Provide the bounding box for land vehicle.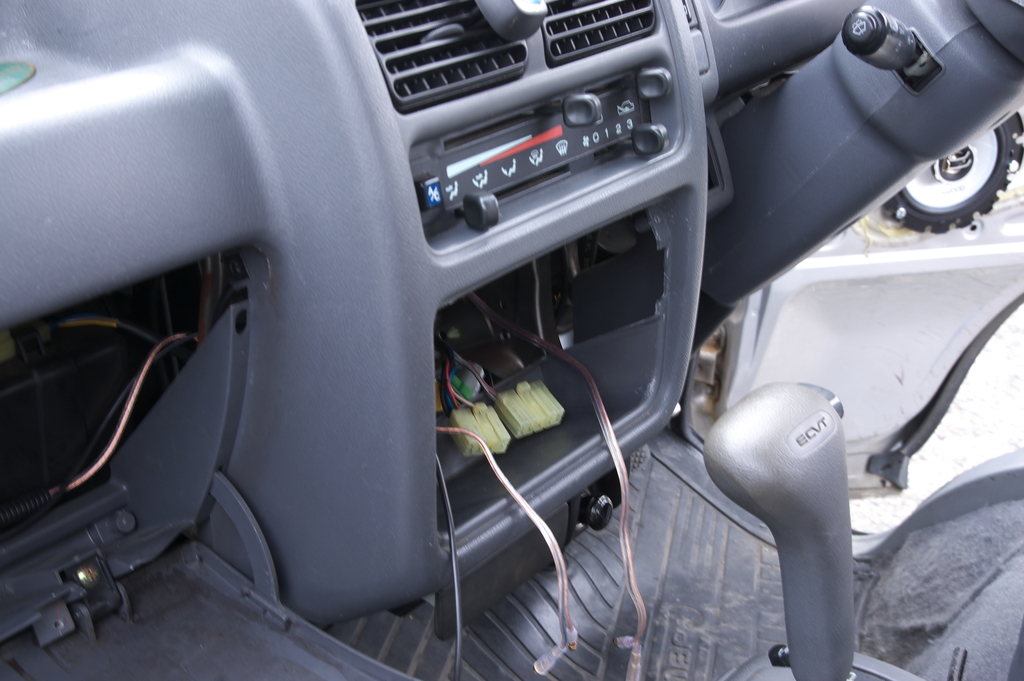
0:0:1023:680.
